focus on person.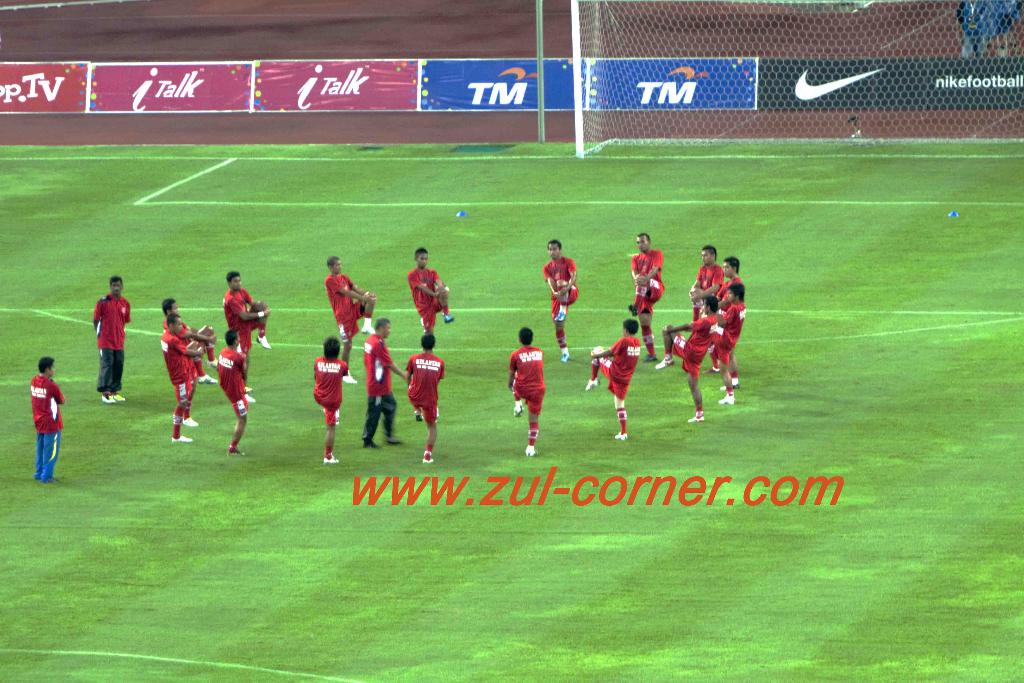
Focused at 714 255 738 299.
